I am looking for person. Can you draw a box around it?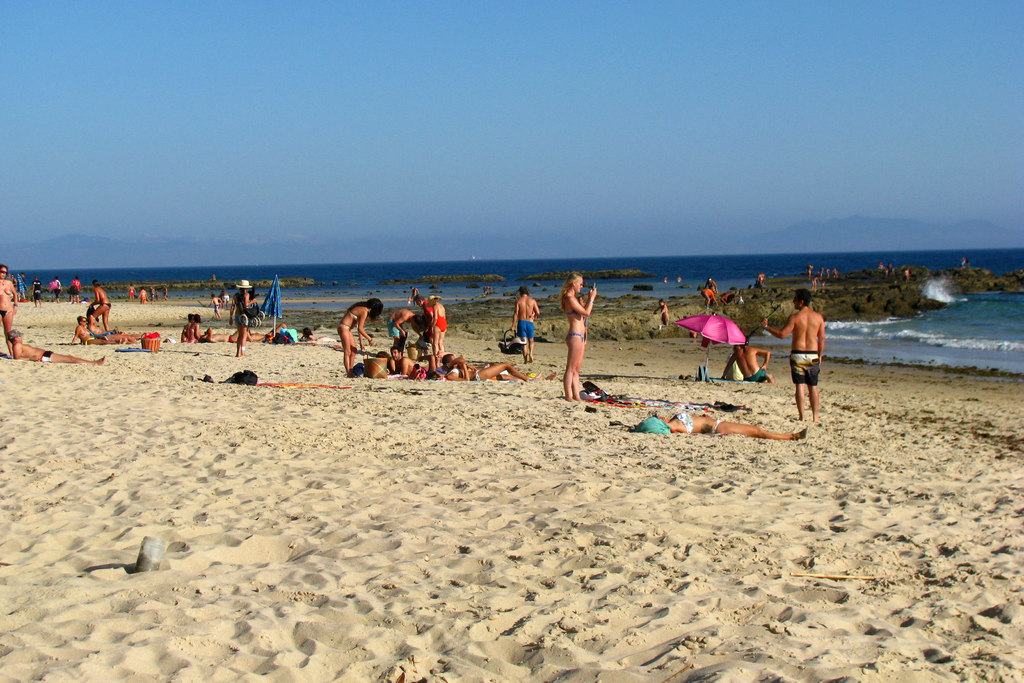
Sure, the bounding box is x1=0, y1=260, x2=17, y2=340.
